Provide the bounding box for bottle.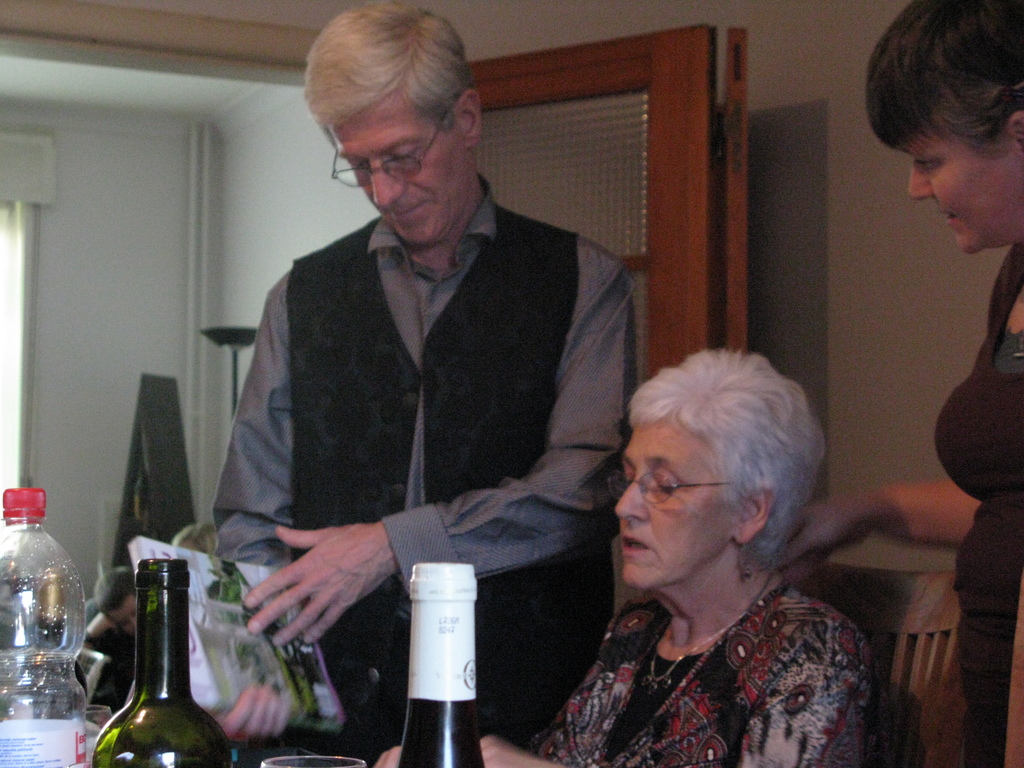
x1=394 y1=563 x2=491 y2=767.
